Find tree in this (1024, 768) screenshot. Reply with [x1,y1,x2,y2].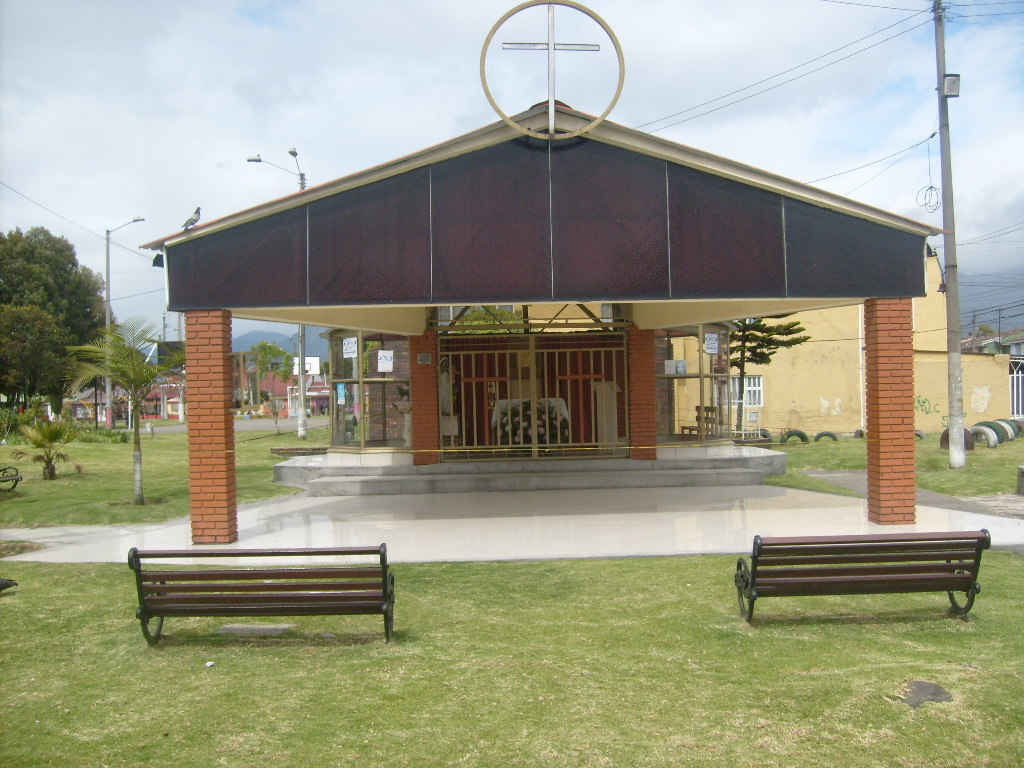
[446,303,535,337].
